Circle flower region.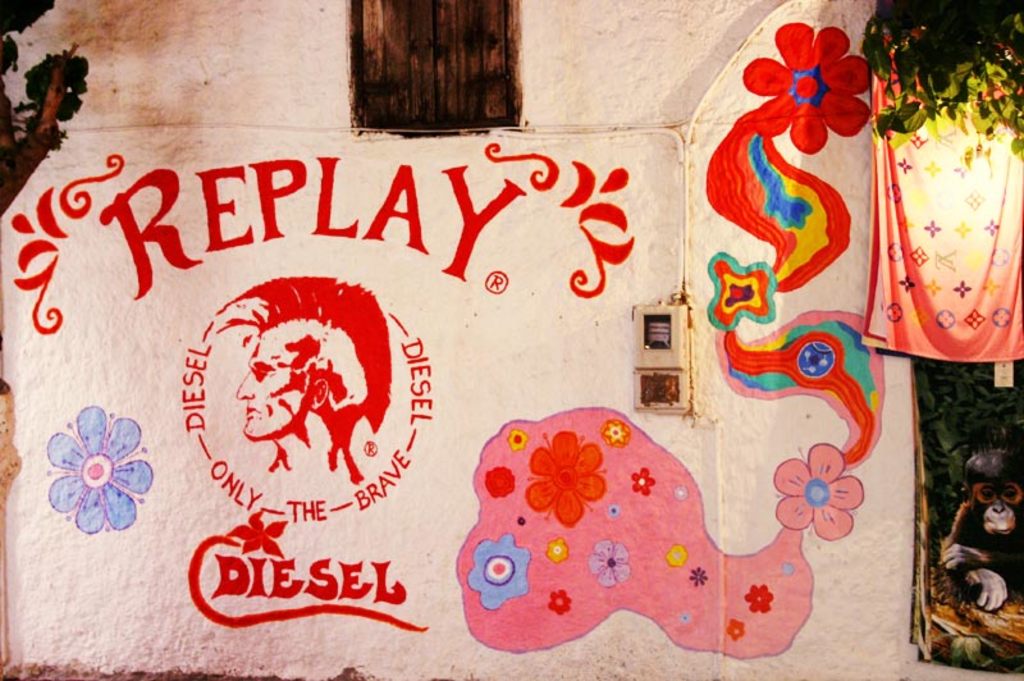
Region: (545,539,575,558).
